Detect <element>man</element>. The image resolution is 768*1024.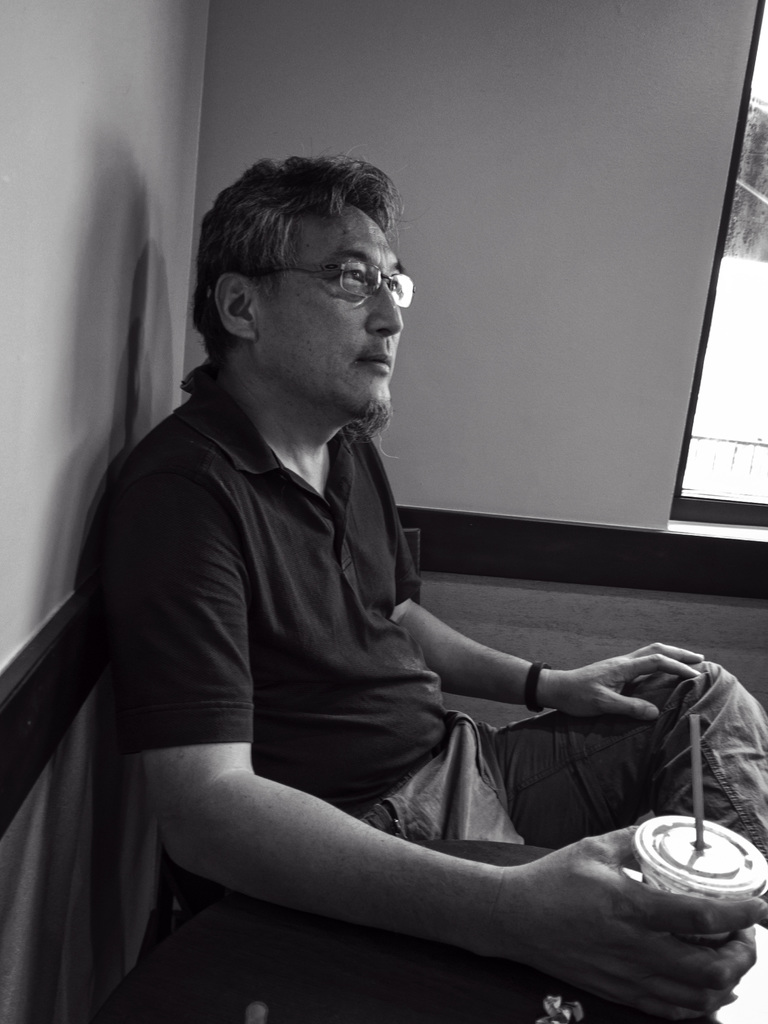
box(79, 154, 694, 1023).
